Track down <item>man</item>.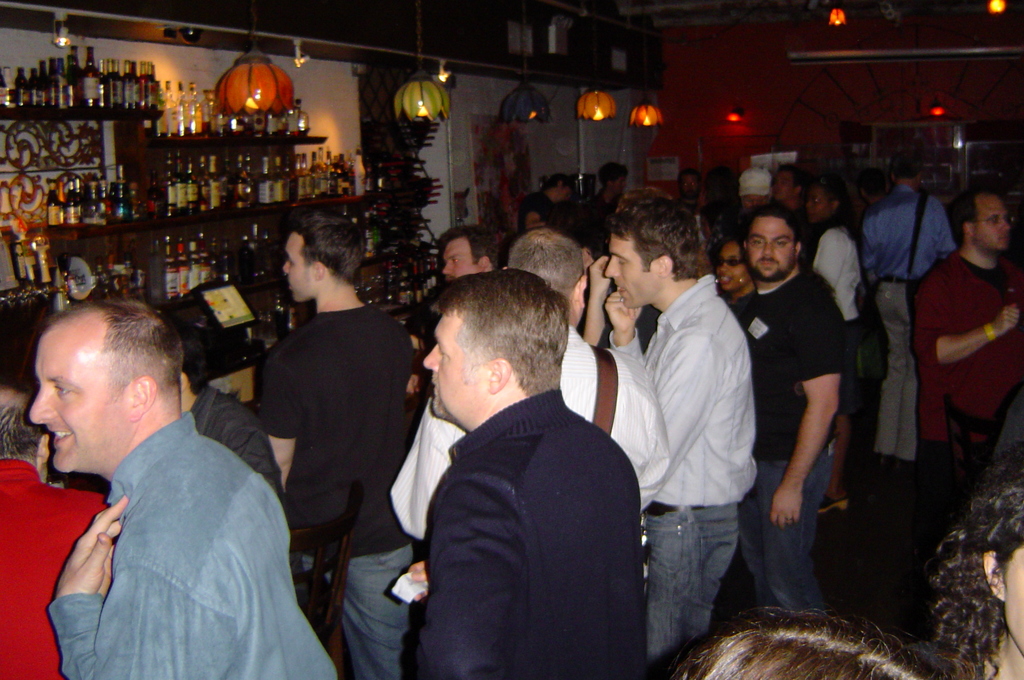
Tracked to l=0, t=376, r=109, b=679.
